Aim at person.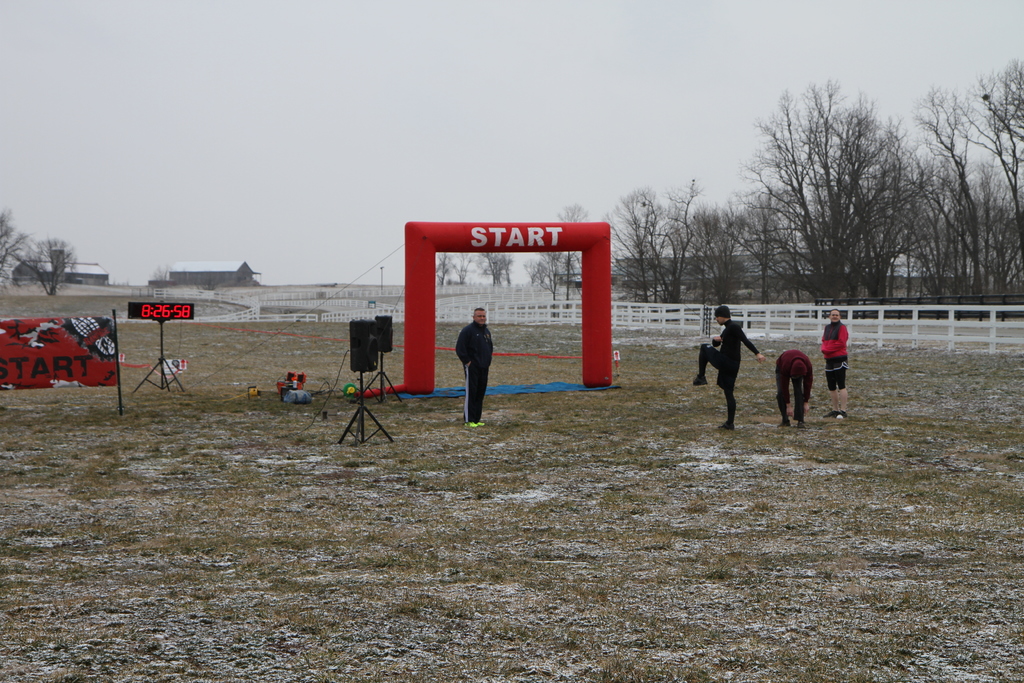
Aimed at 693/305/766/430.
